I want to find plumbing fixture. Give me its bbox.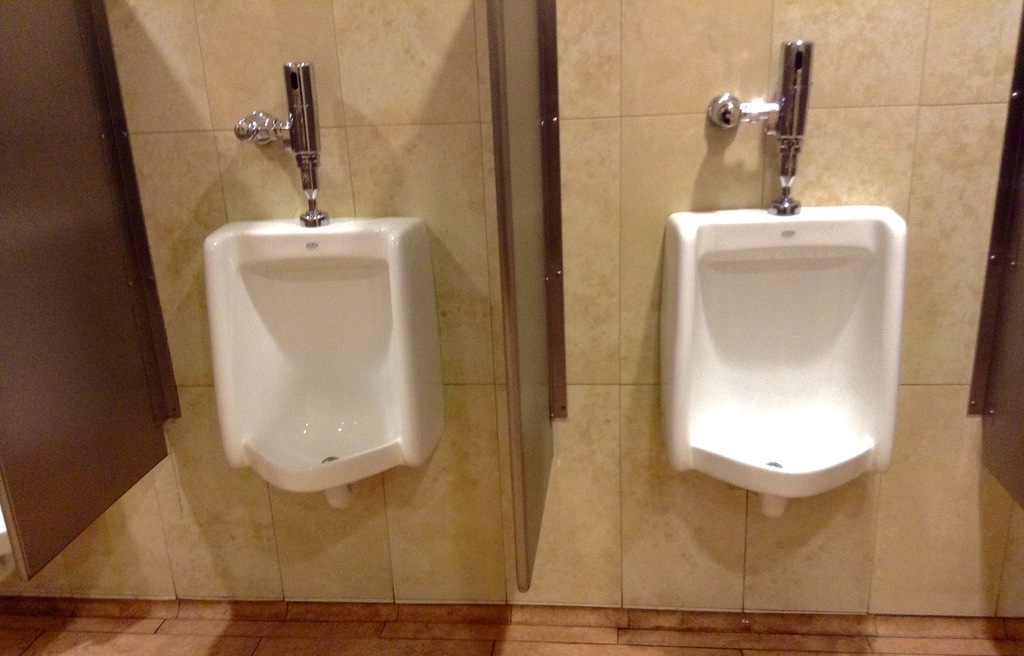
[230, 60, 321, 232].
